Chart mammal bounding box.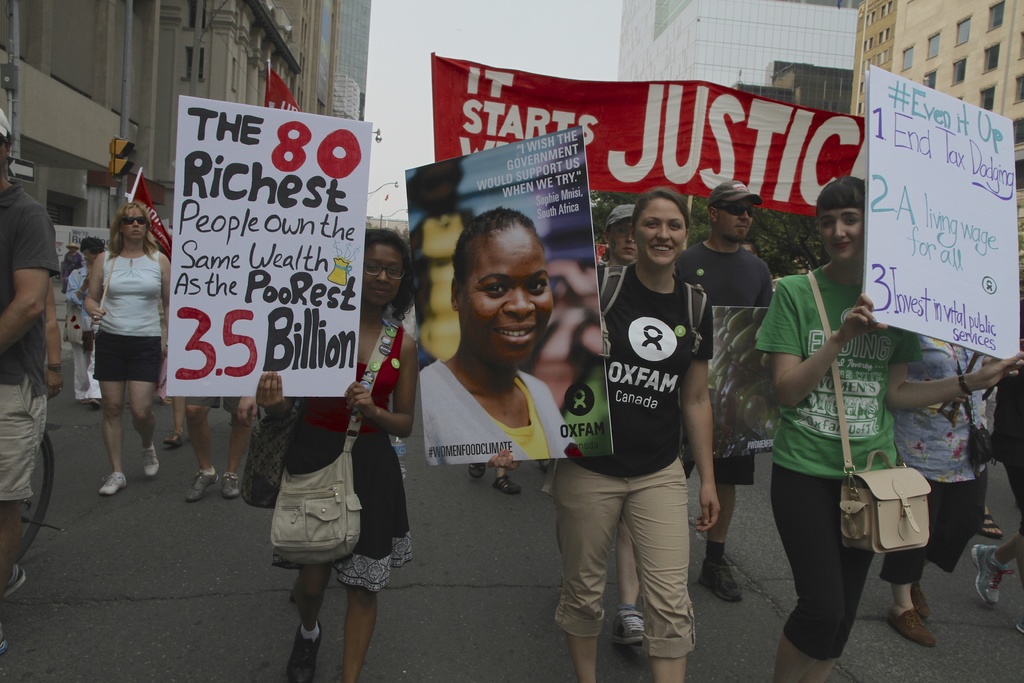
Charted: 417/203/584/463.
